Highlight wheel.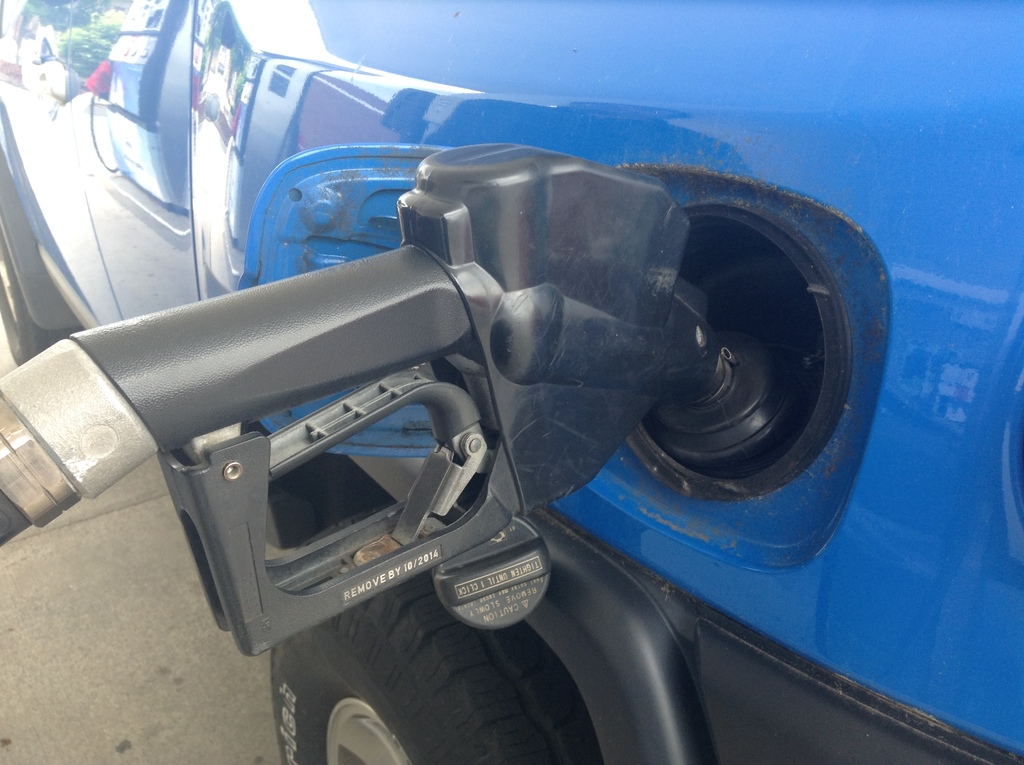
Highlighted region: (left=0, top=214, right=85, bottom=367).
